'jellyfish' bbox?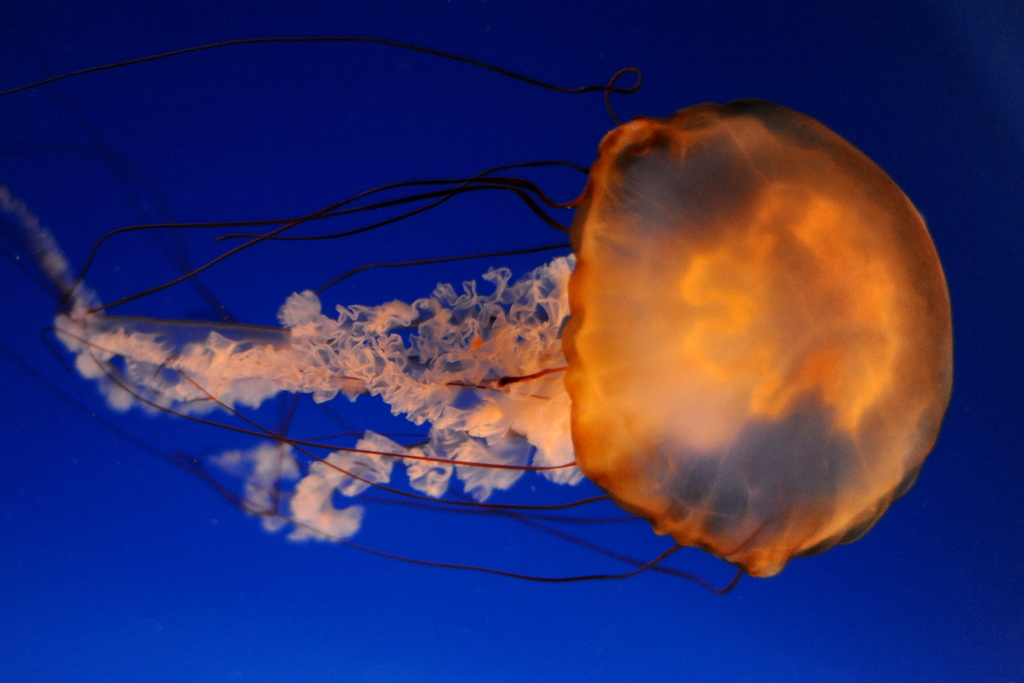
locate(0, 28, 953, 597)
